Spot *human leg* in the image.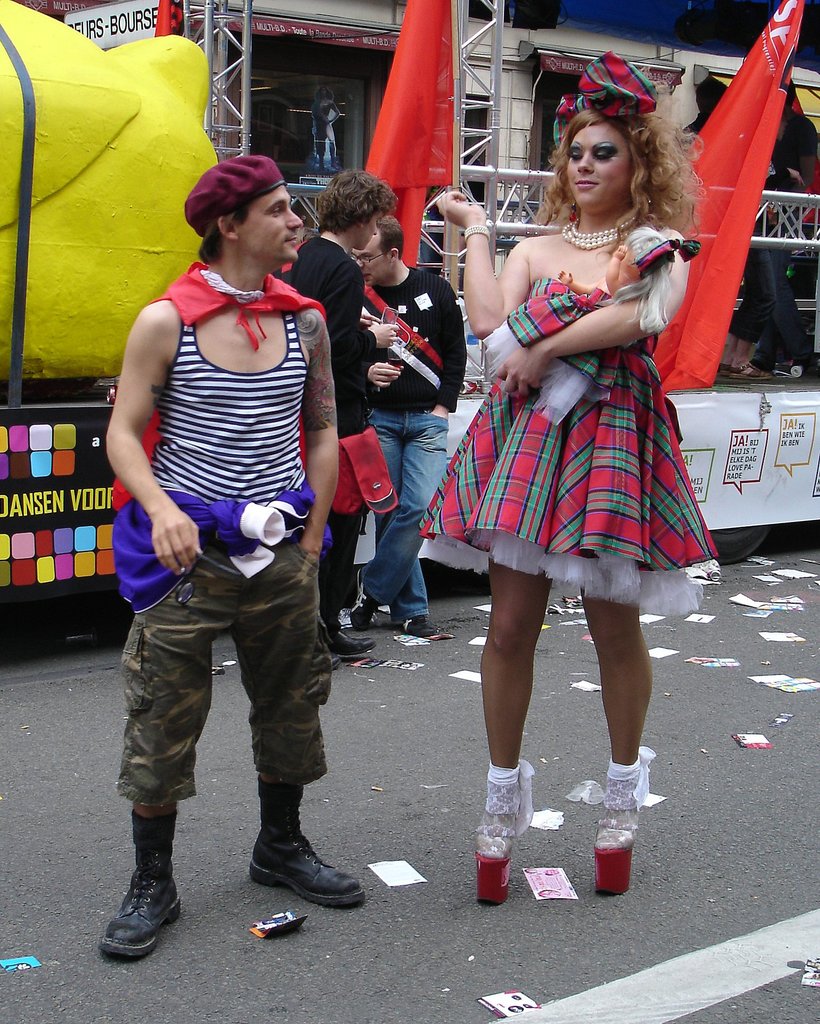
*human leg* found at l=364, t=408, r=437, b=630.
